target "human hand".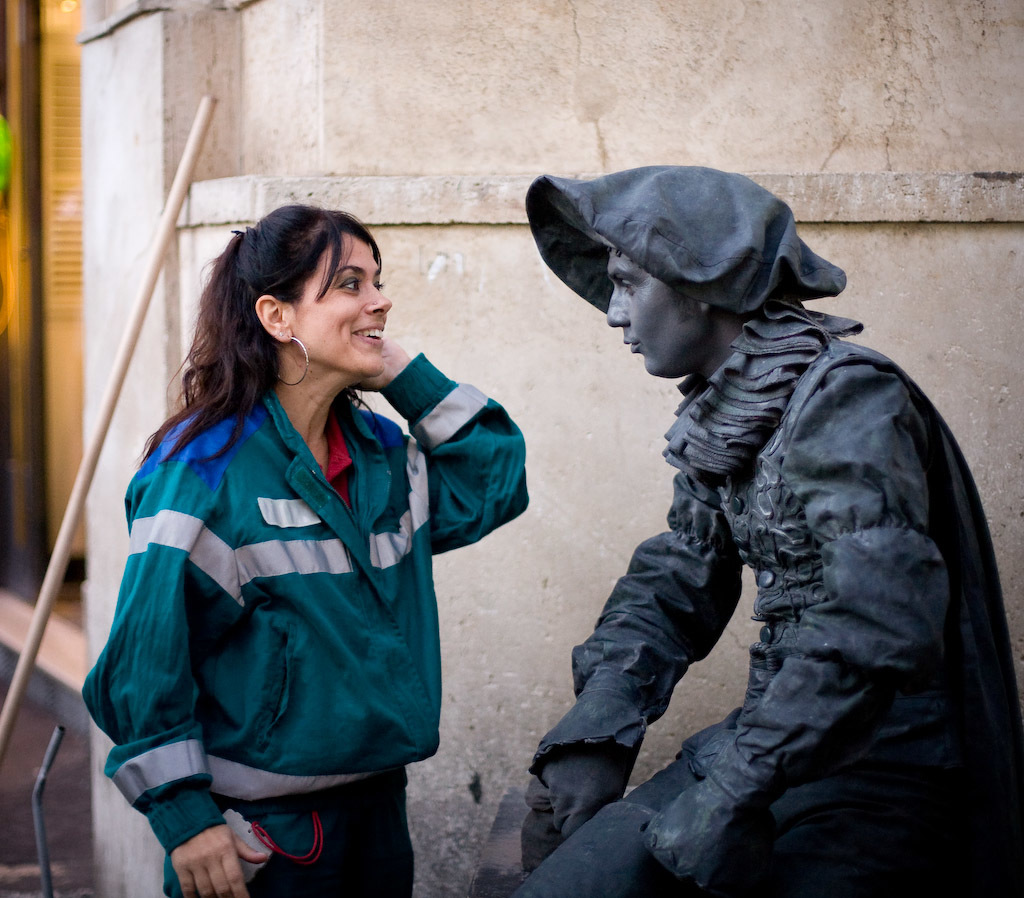
Target region: (536,743,630,838).
